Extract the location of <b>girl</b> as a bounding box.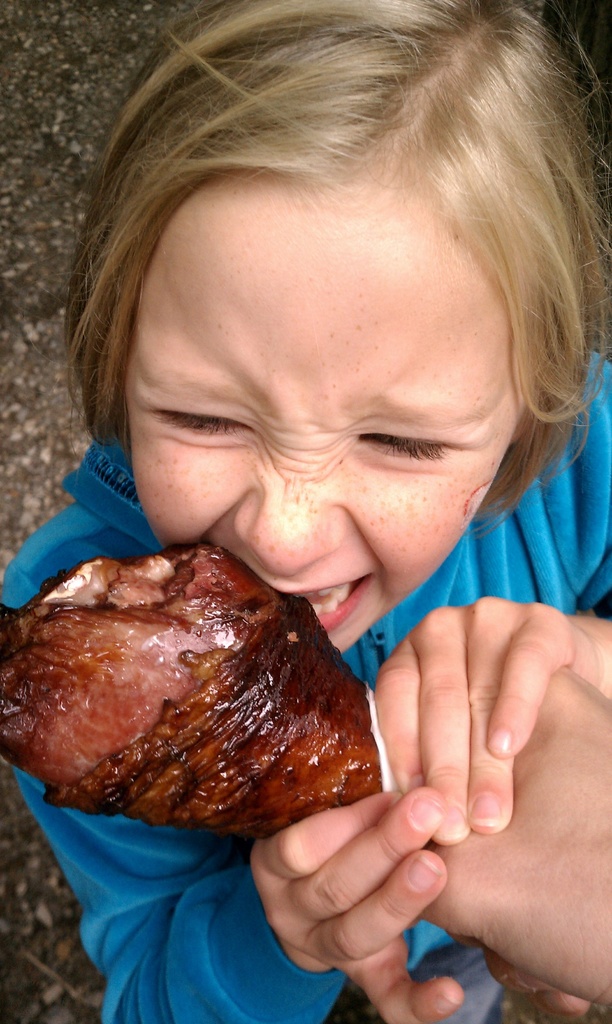
[x1=0, y1=0, x2=611, y2=1023].
